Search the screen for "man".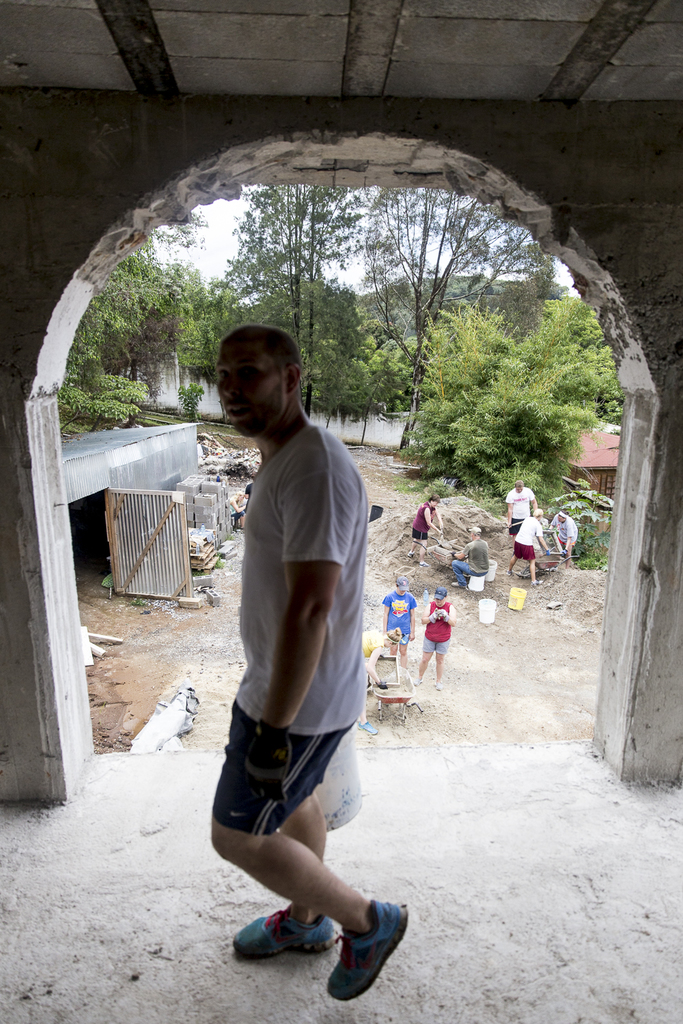
Found at rect(548, 510, 576, 569).
